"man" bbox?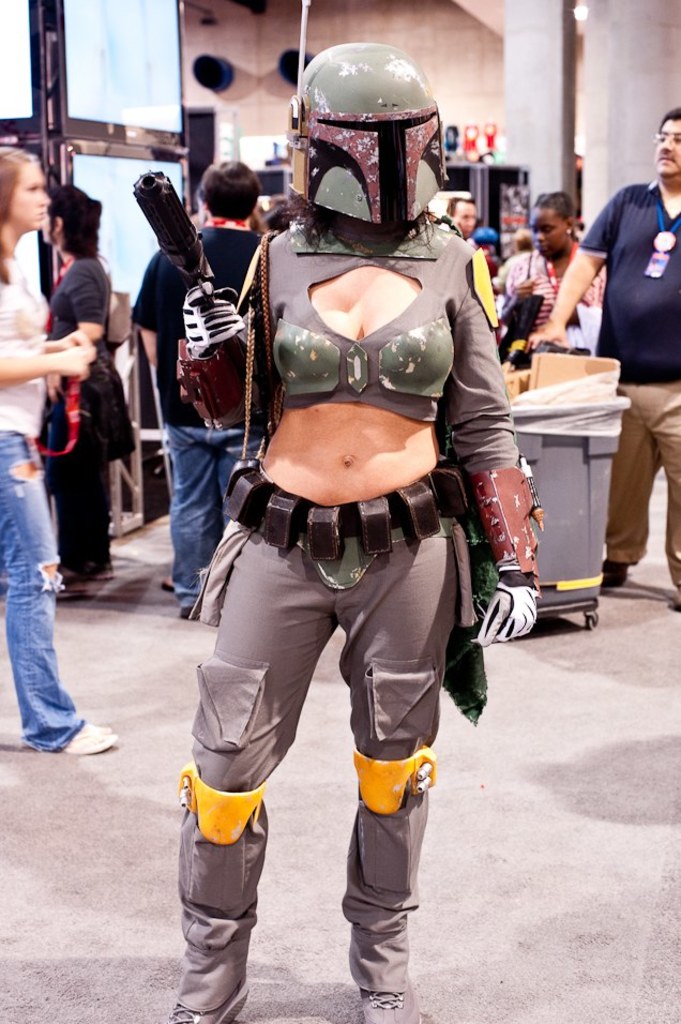
bbox=[128, 161, 278, 619]
